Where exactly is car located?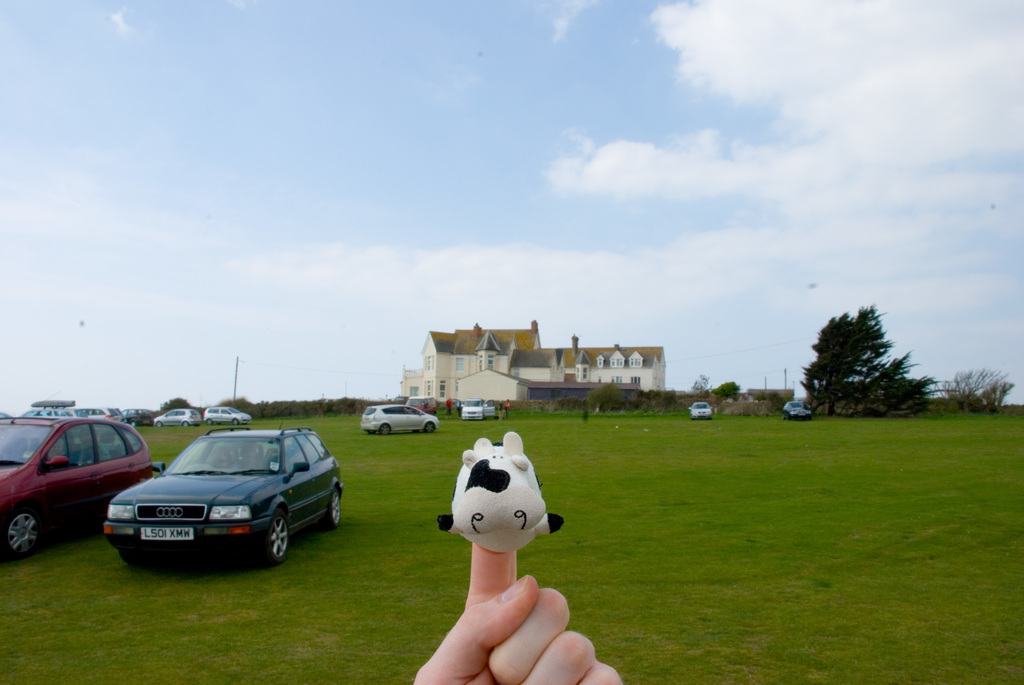
Its bounding box is (x1=783, y1=400, x2=815, y2=420).
